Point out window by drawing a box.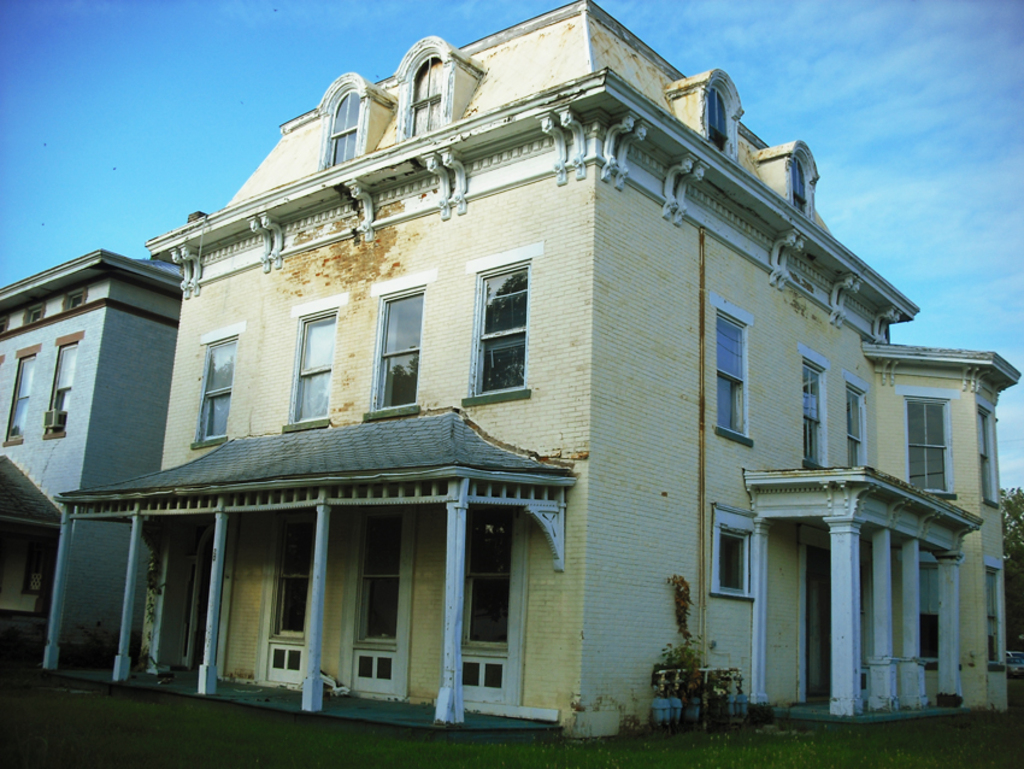
{"x1": 357, "y1": 263, "x2": 437, "y2": 421}.
